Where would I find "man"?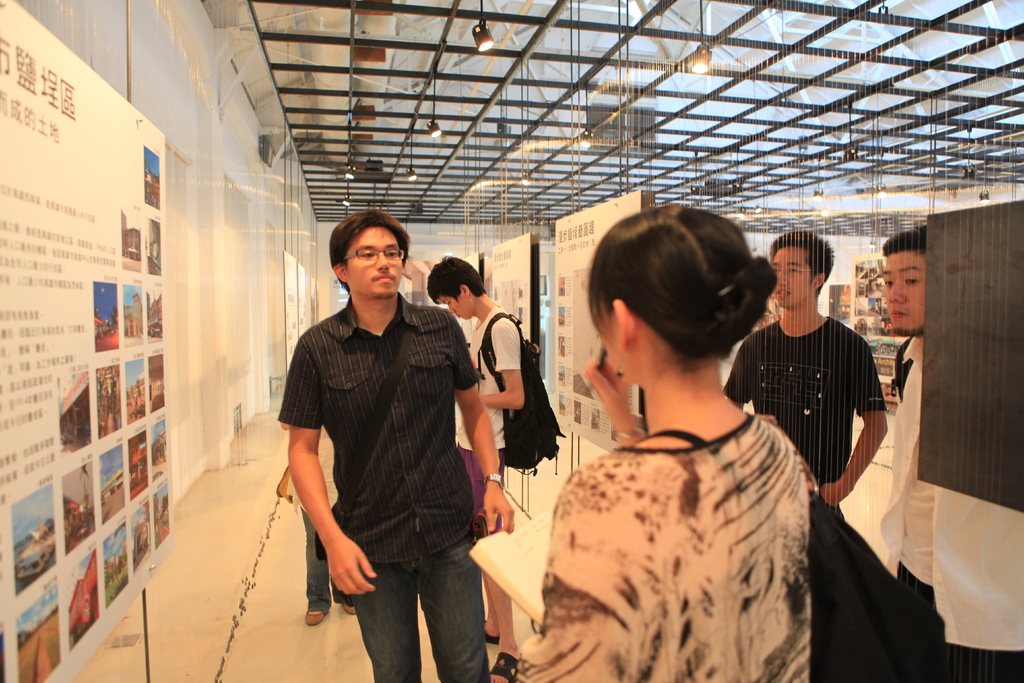
At (863, 210, 976, 668).
